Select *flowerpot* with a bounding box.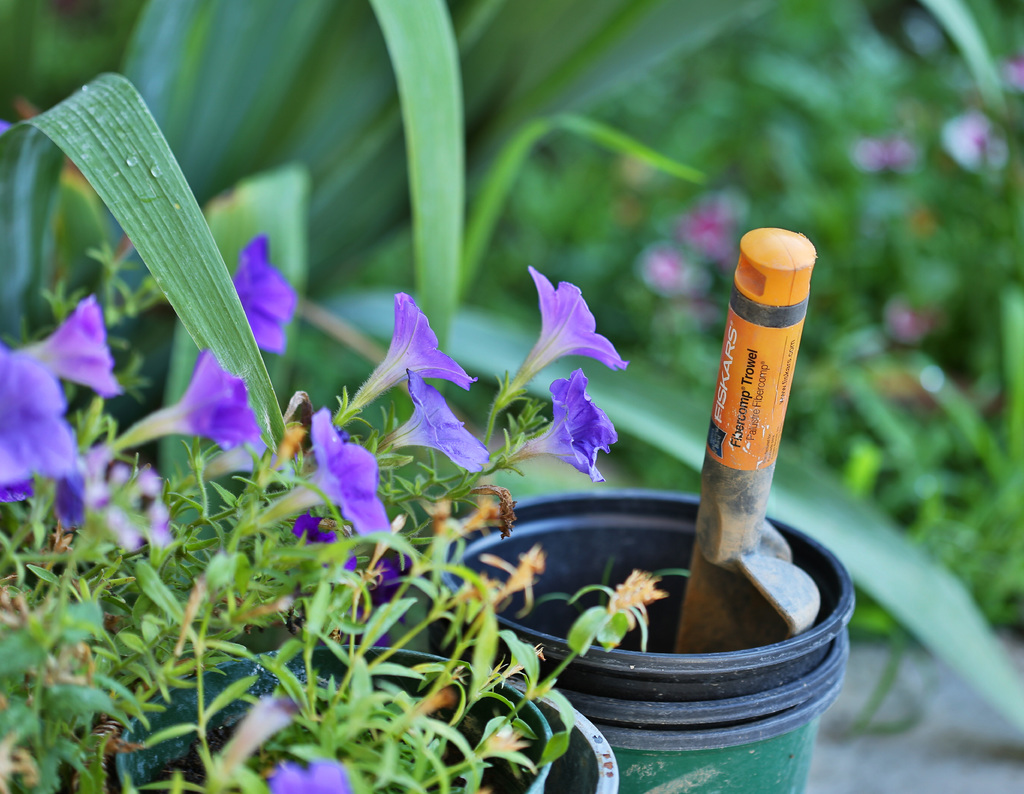
109, 637, 562, 793.
